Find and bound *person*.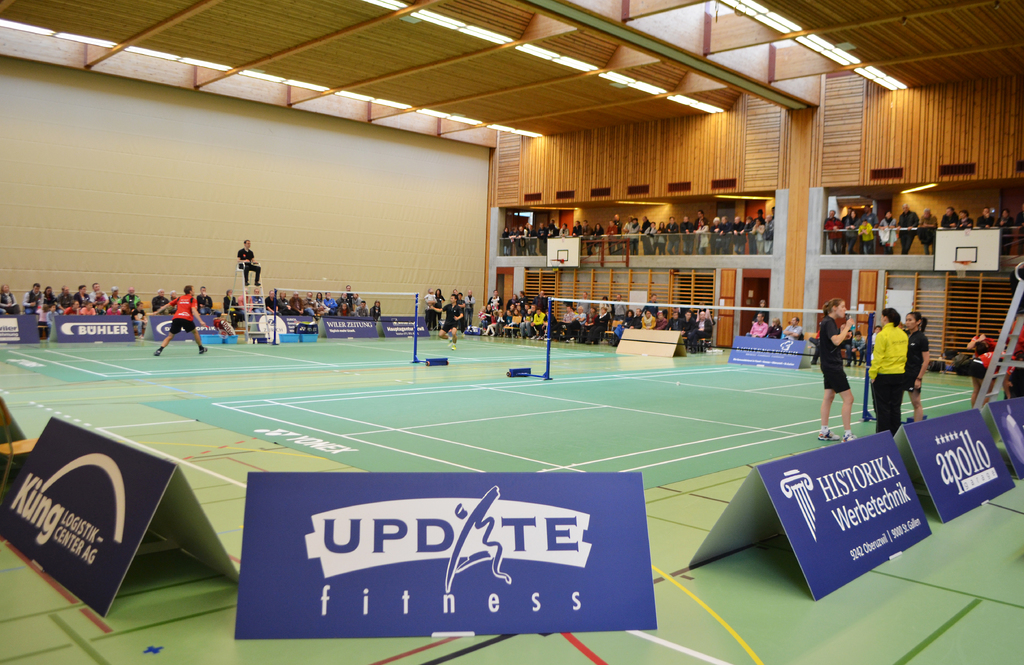
Bound: (x1=262, y1=291, x2=278, y2=320).
